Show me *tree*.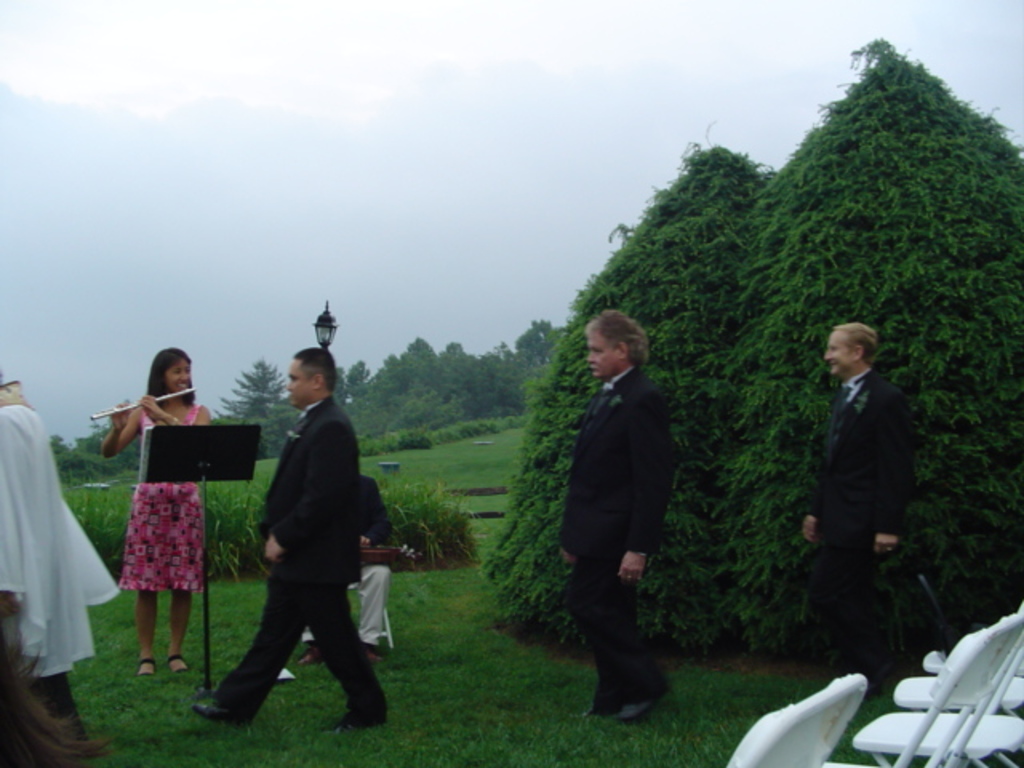
*tree* is here: pyautogui.locateOnScreen(75, 419, 138, 490).
